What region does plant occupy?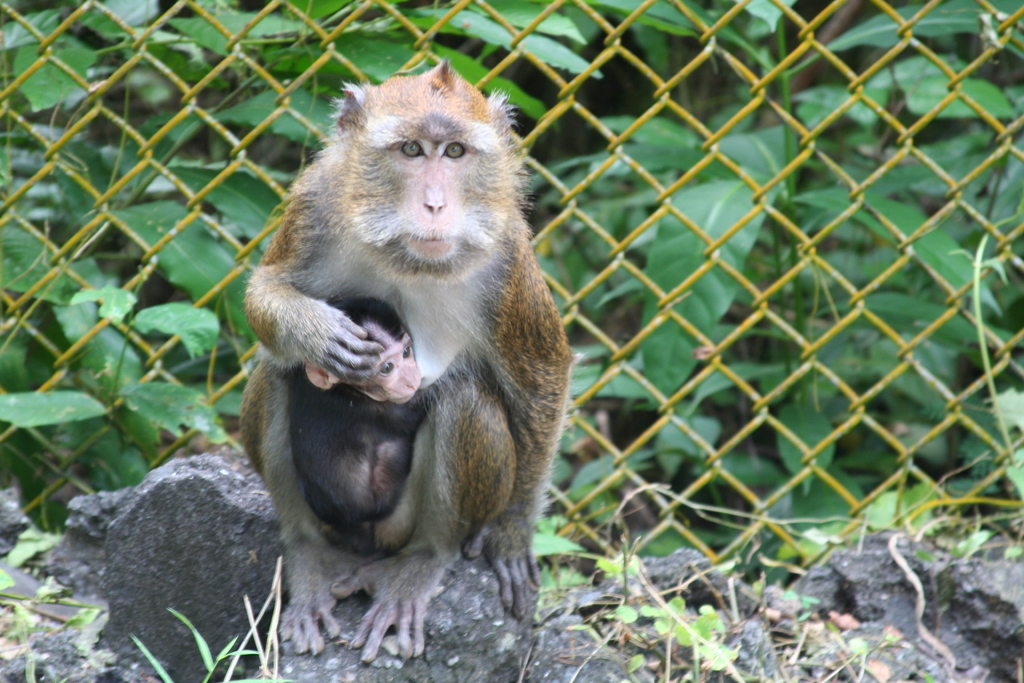
(x1=122, y1=559, x2=303, y2=682).
